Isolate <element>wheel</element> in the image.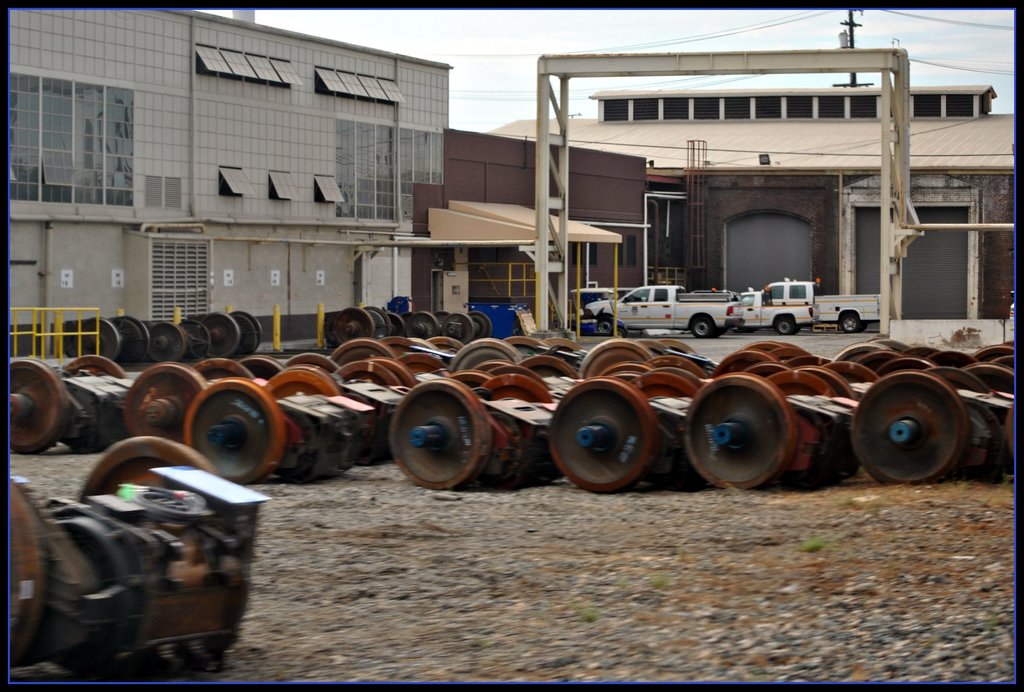
Isolated region: locate(234, 313, 263, 355).
